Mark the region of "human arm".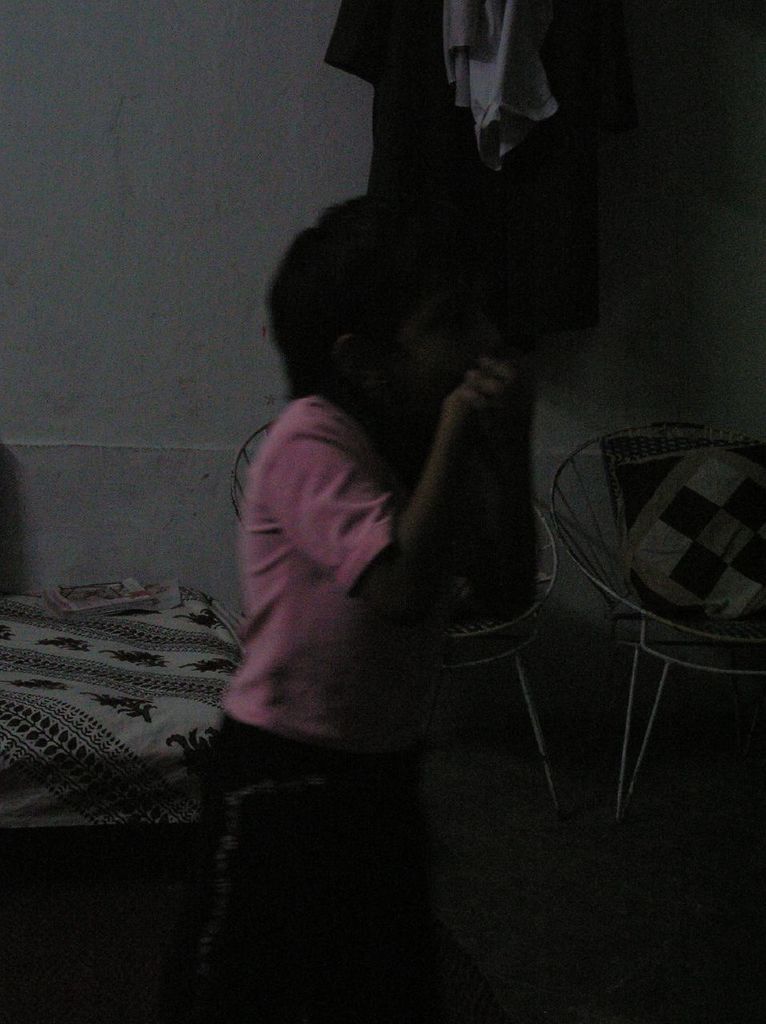
Region: select_region(270, 371, 515, 622).
